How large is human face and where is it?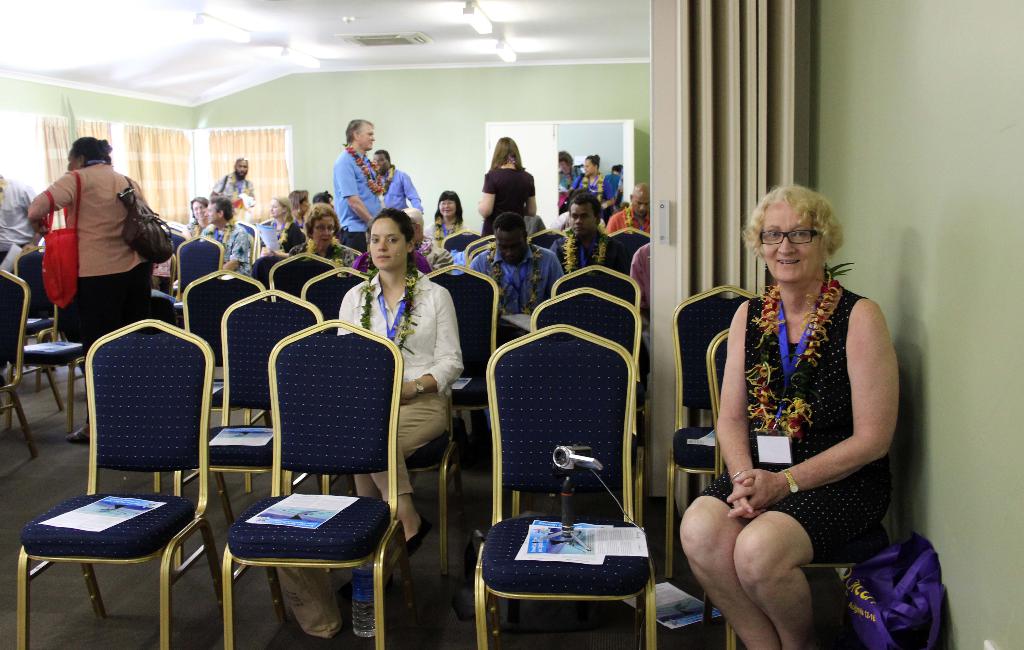
Bounding box: bbox(270, 196, 283, 218).
